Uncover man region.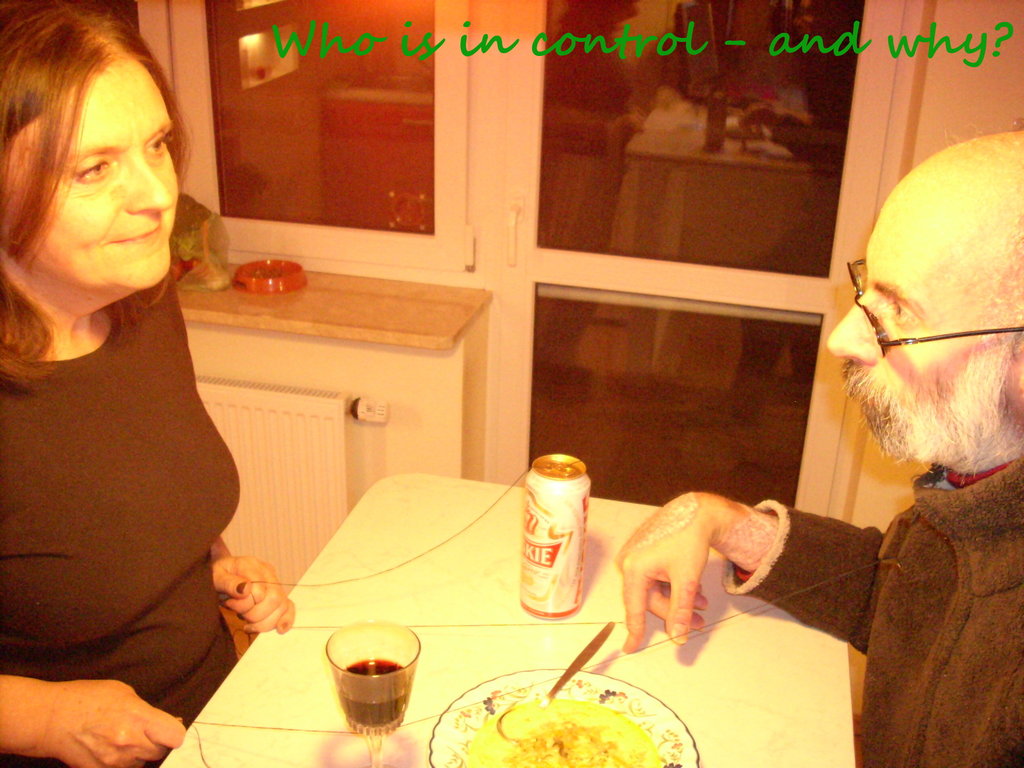
Uncovered: 605/124/1023/767.
